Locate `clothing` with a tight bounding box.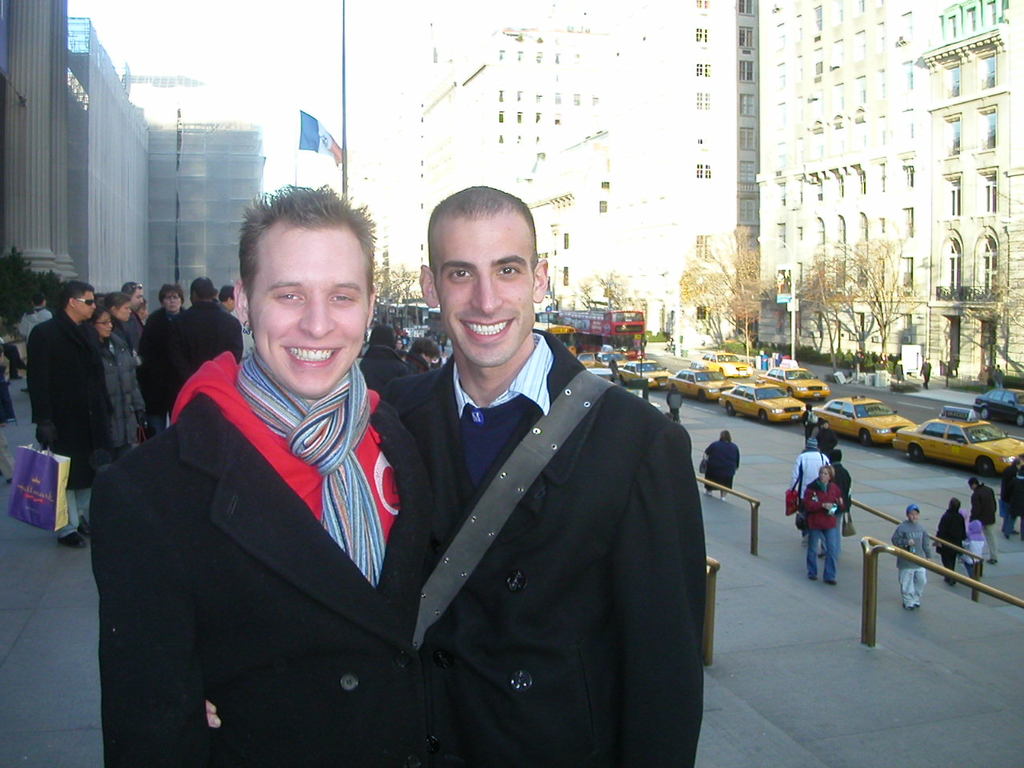
x1=86 y1=346 x2=442 y2=767.
